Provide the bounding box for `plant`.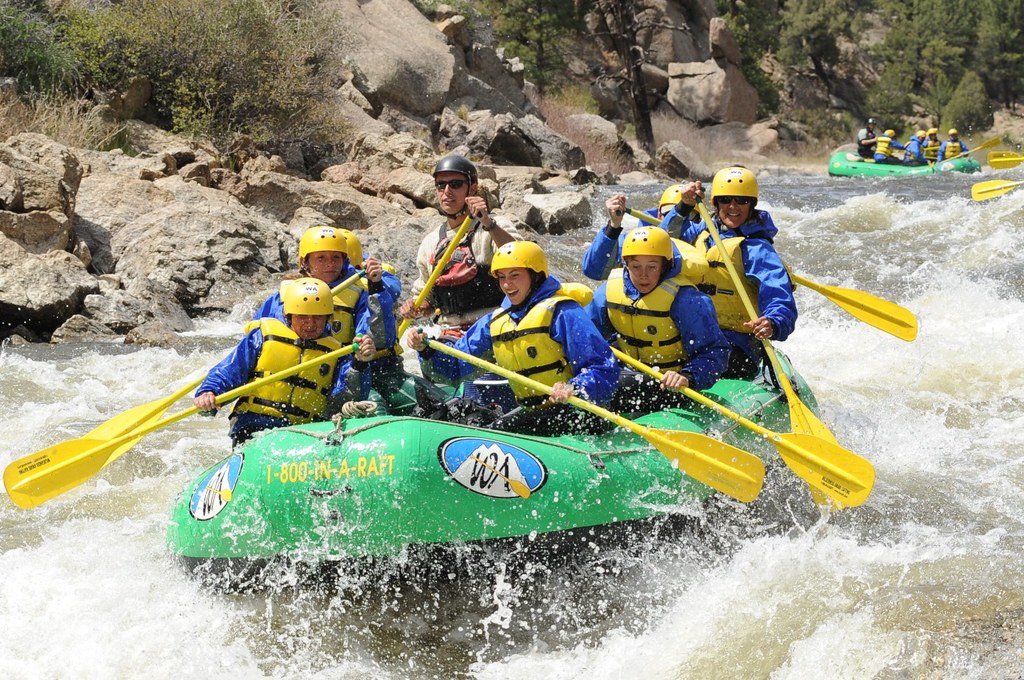
469:148:486:163.
